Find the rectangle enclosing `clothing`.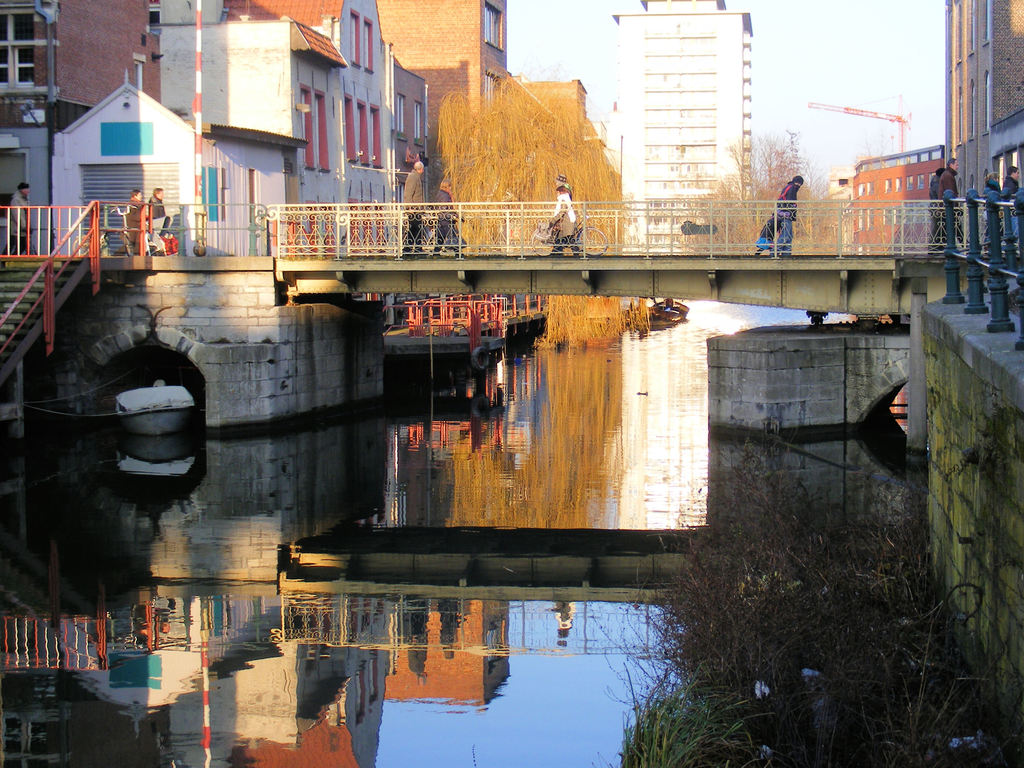
select_region(928, 173, 947, 243).
